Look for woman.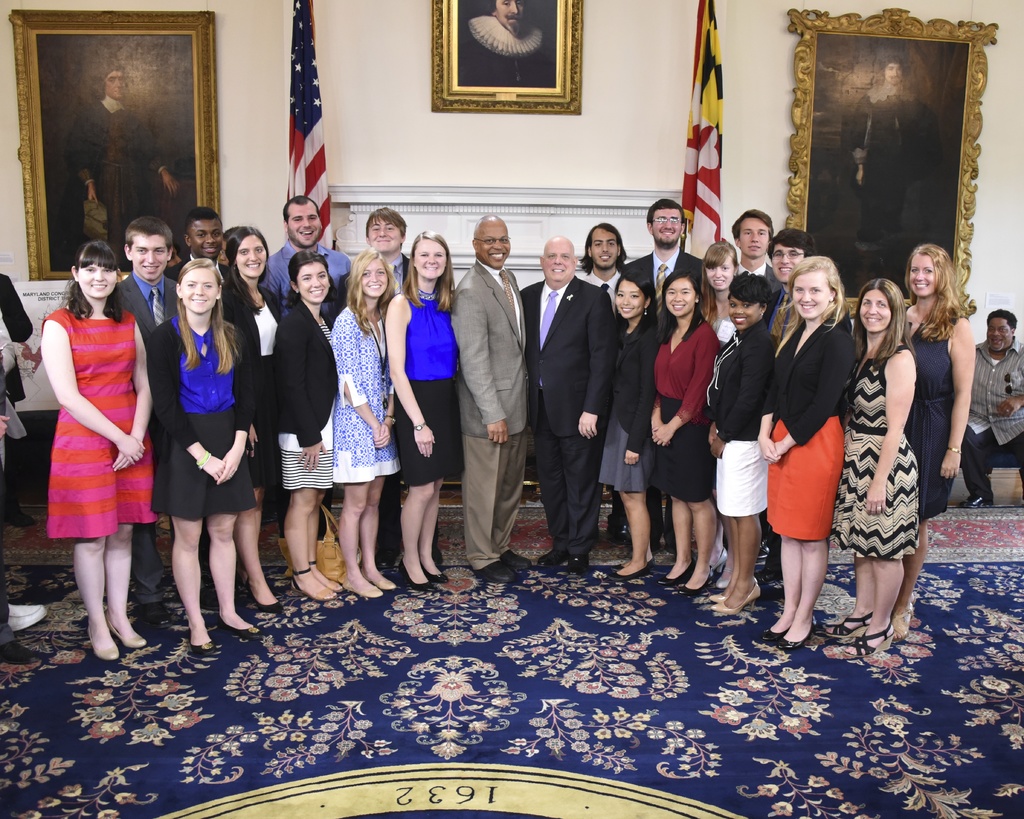
Found: [333, 243, 405, 606].
